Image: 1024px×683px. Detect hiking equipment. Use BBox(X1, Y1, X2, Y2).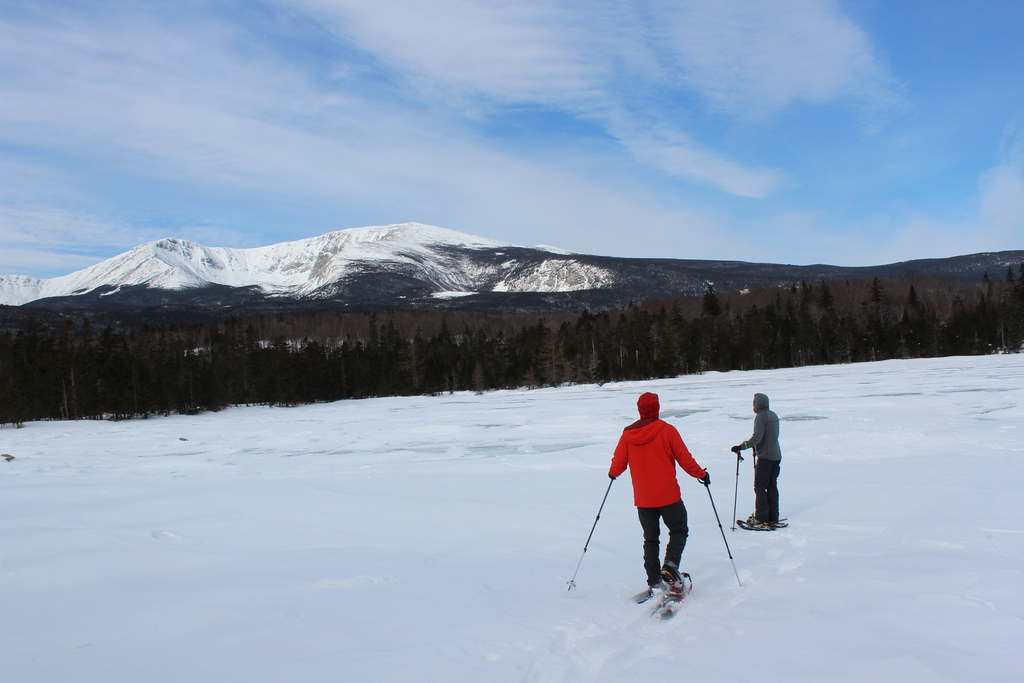
BBox(563, 475, 621, 593).
